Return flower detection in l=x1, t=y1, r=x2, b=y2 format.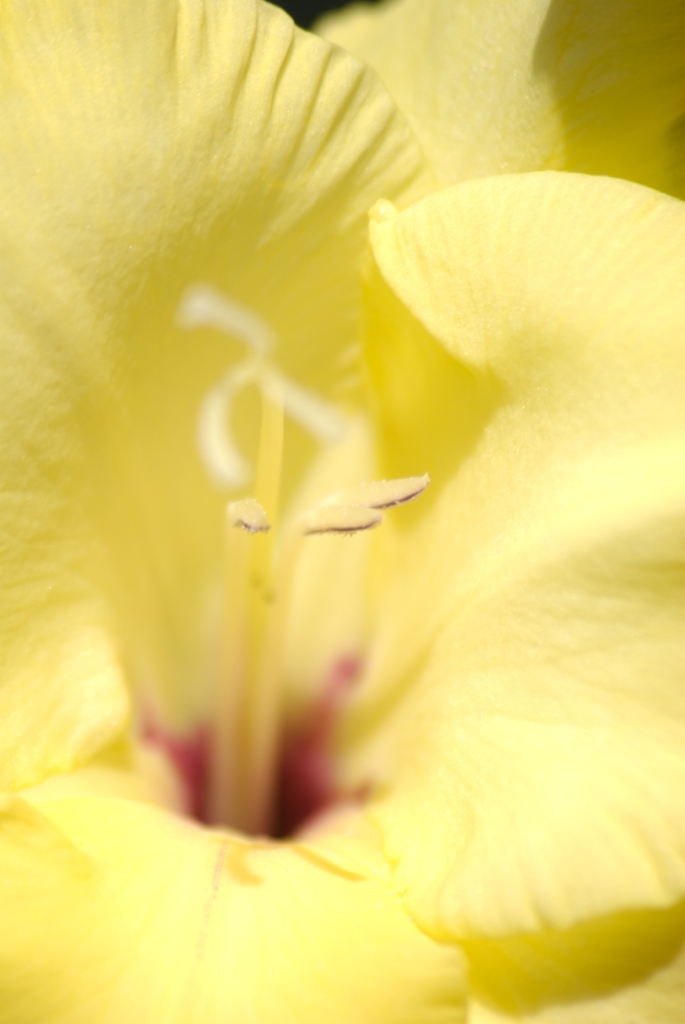
l=0, t=0, r=684, b=1023.
